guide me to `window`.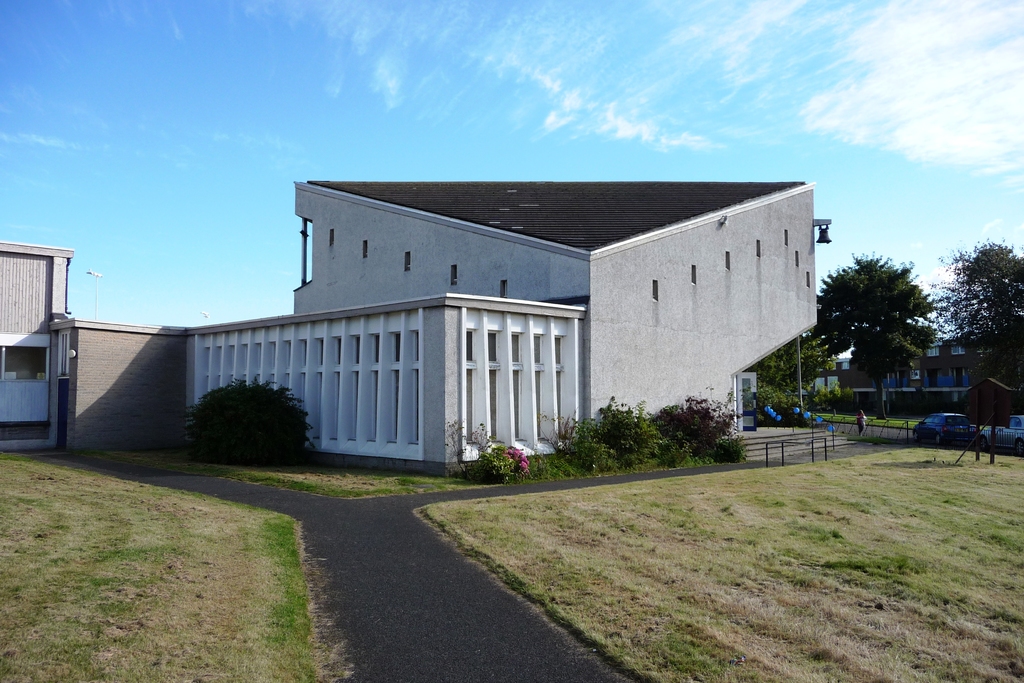
Guidance: 467 328 476 361.
